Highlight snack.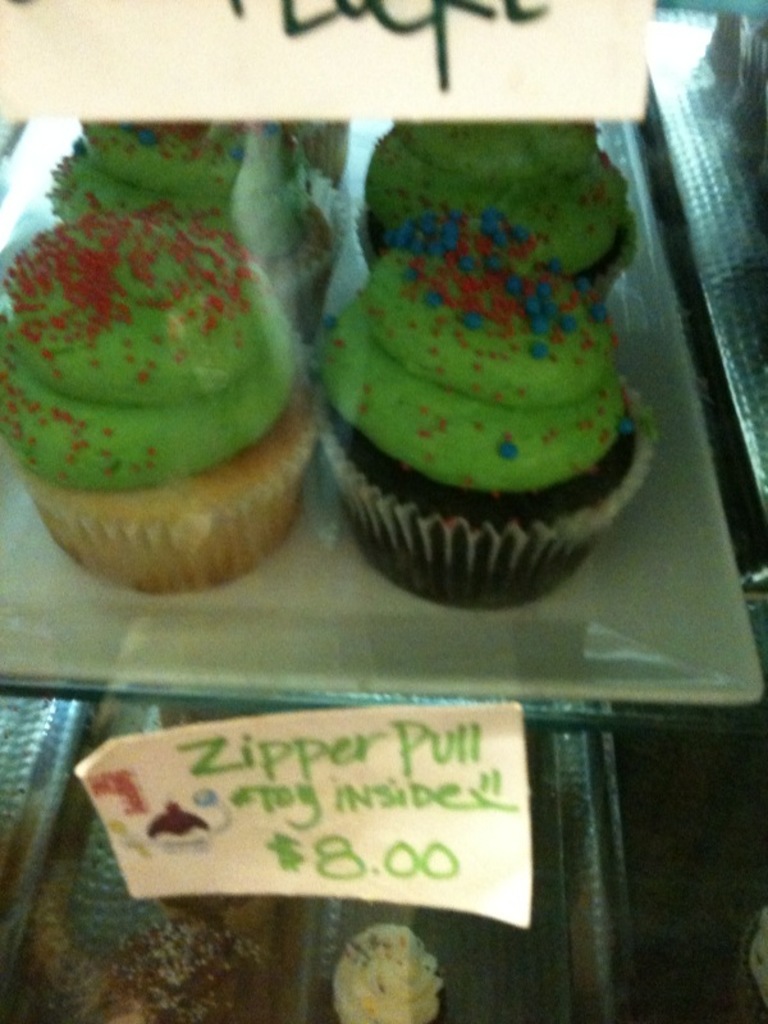
Highlighted region: 329:925:449:1023.
